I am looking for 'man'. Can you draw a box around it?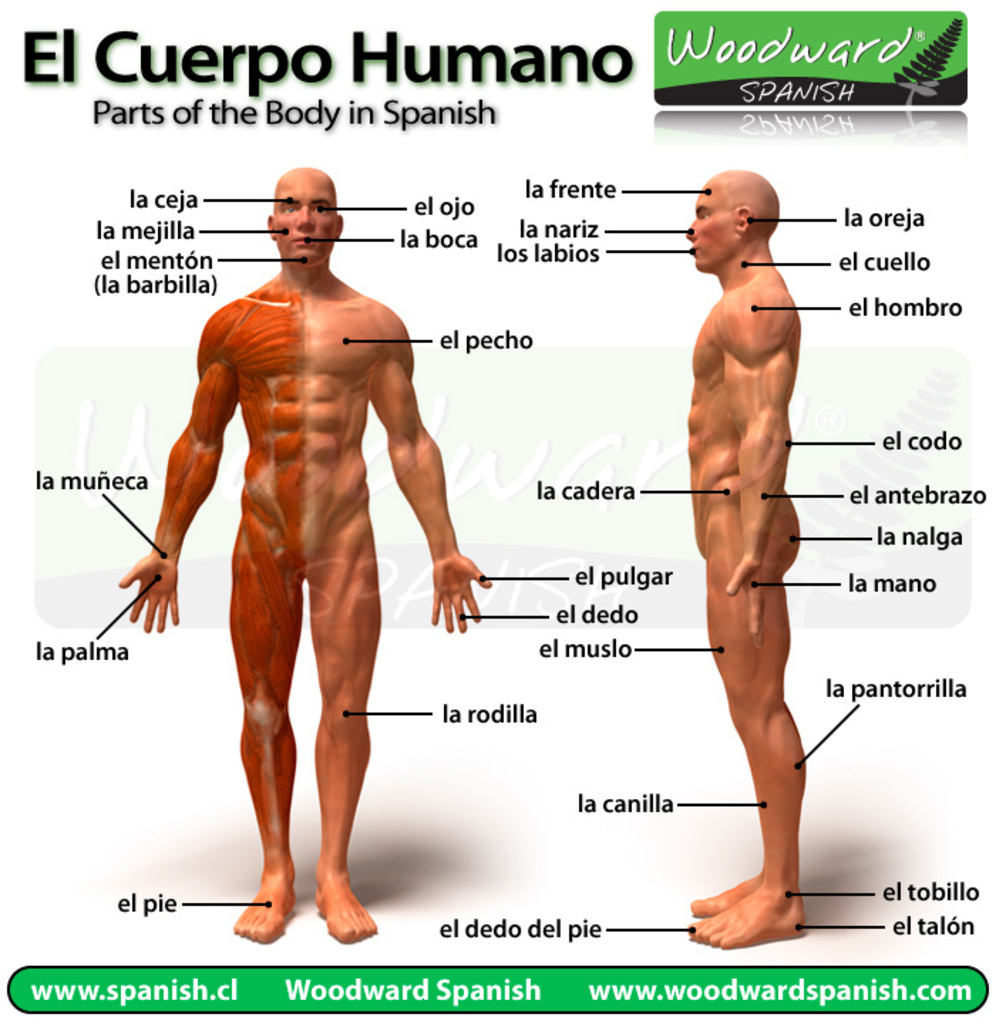
Sure, the bounding box is [x1=682, y1=168, x2=802, y2=946].
